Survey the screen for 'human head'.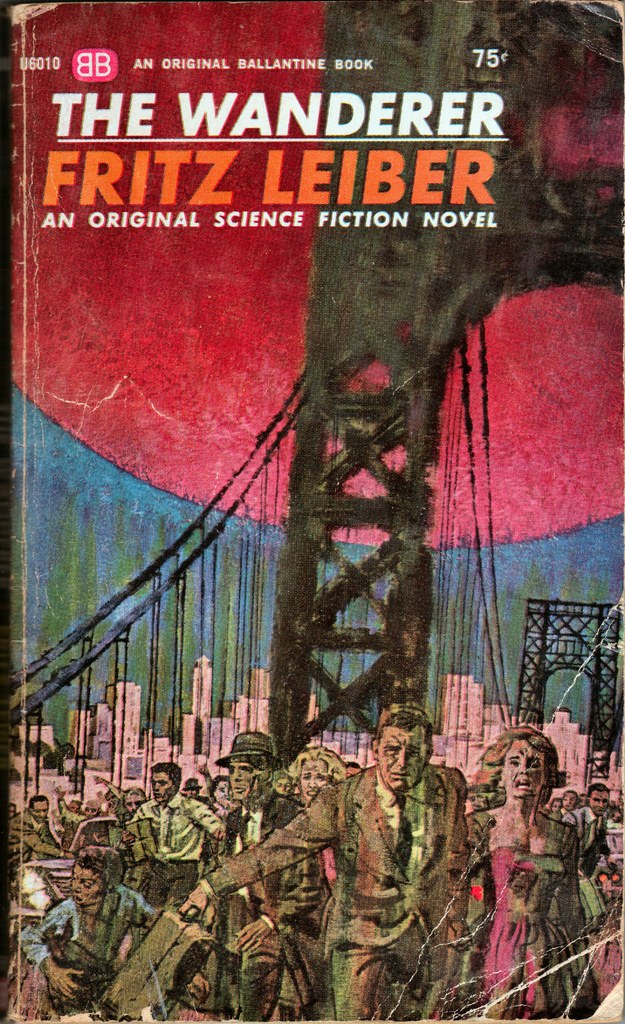
Survey found: box=[9, 799, 19, 818].
